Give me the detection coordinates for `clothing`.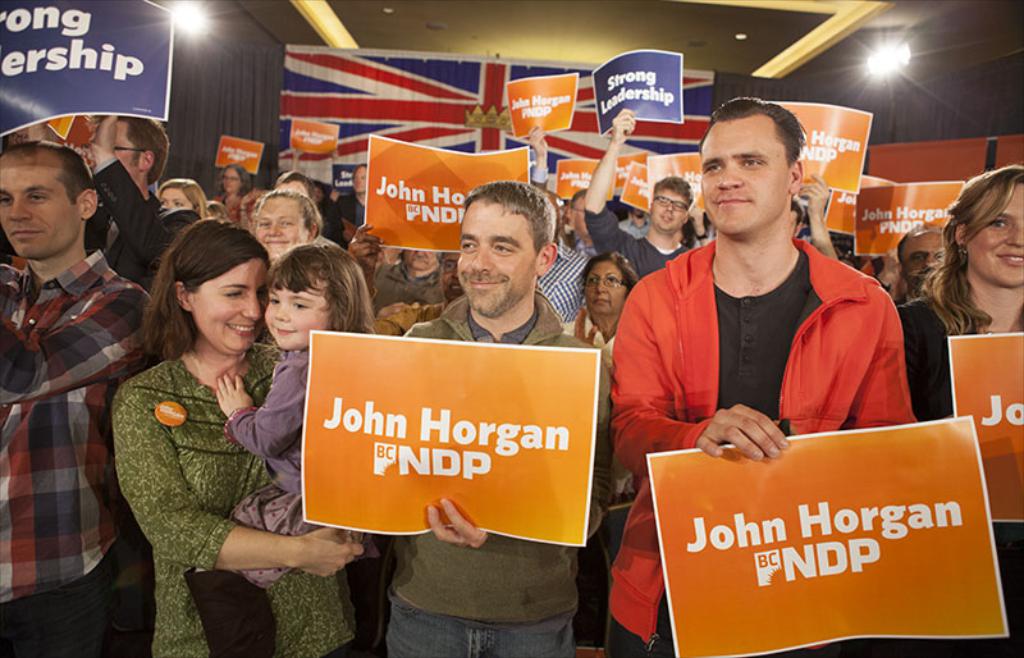
locate(582, 200, 691, 285).
